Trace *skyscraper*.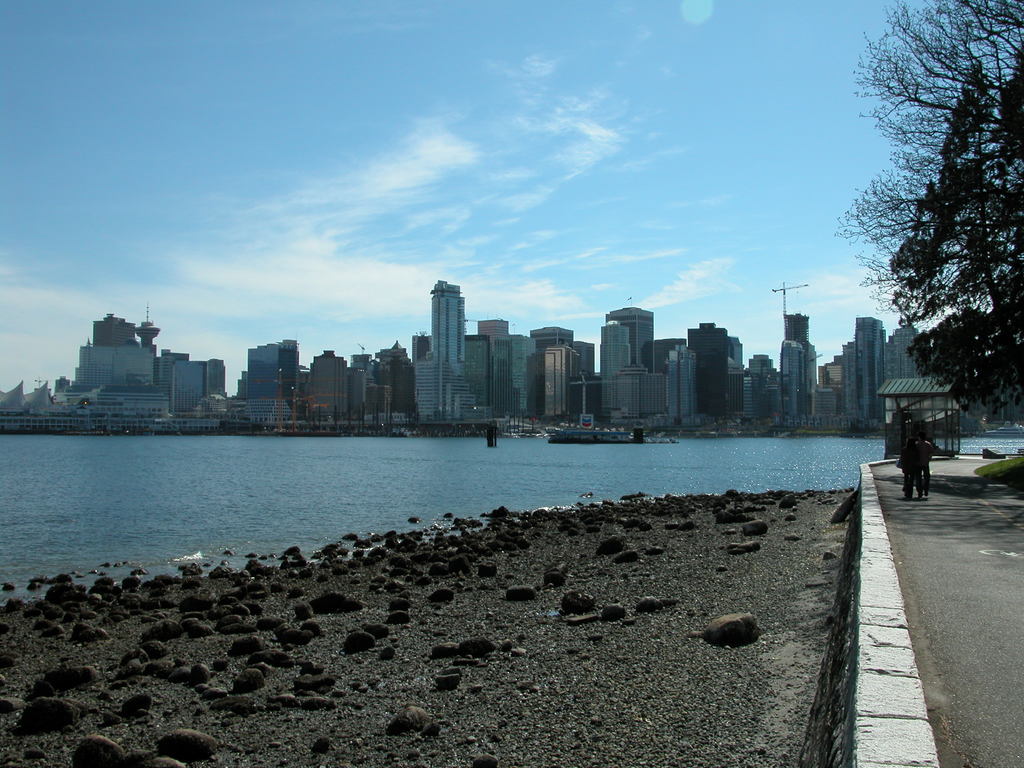
Traced to (368, 338, 413, 426).
